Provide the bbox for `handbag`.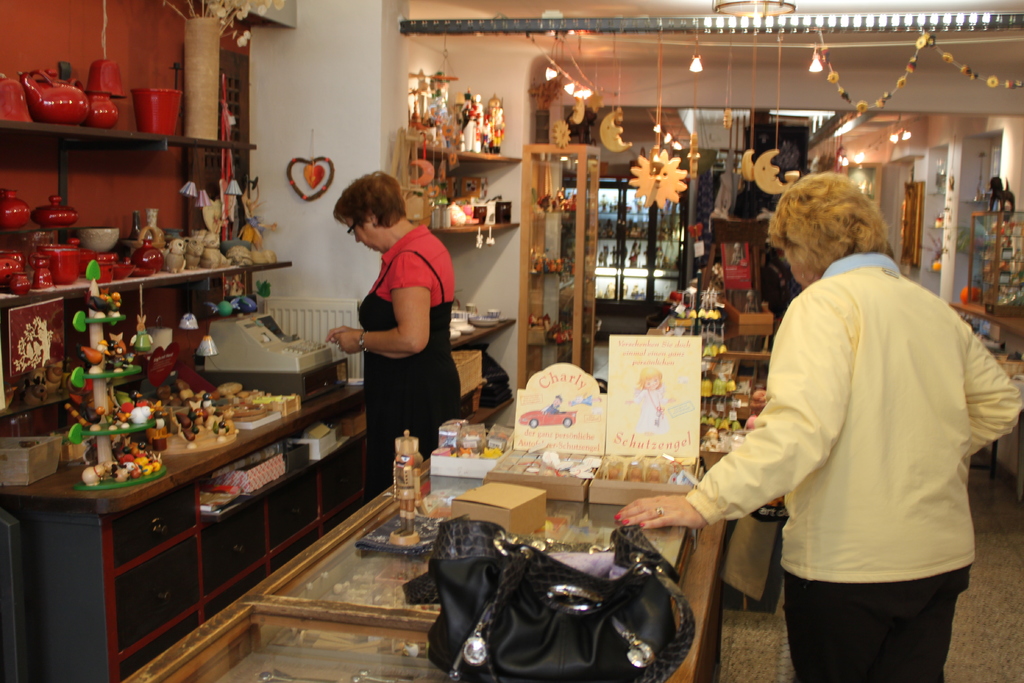
406 509 698 682.
